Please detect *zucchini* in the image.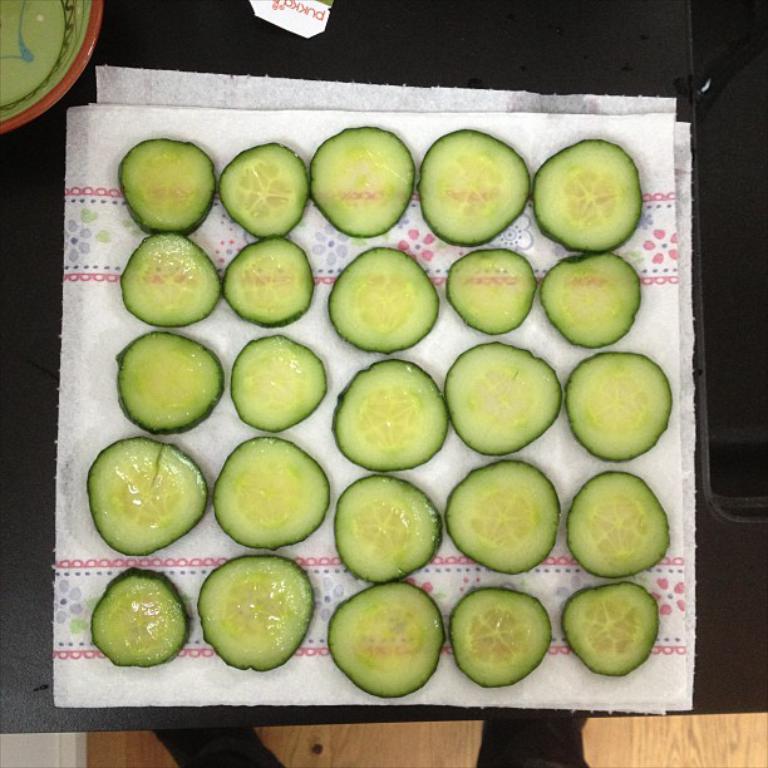
detection(92, 567, 192, 668).
